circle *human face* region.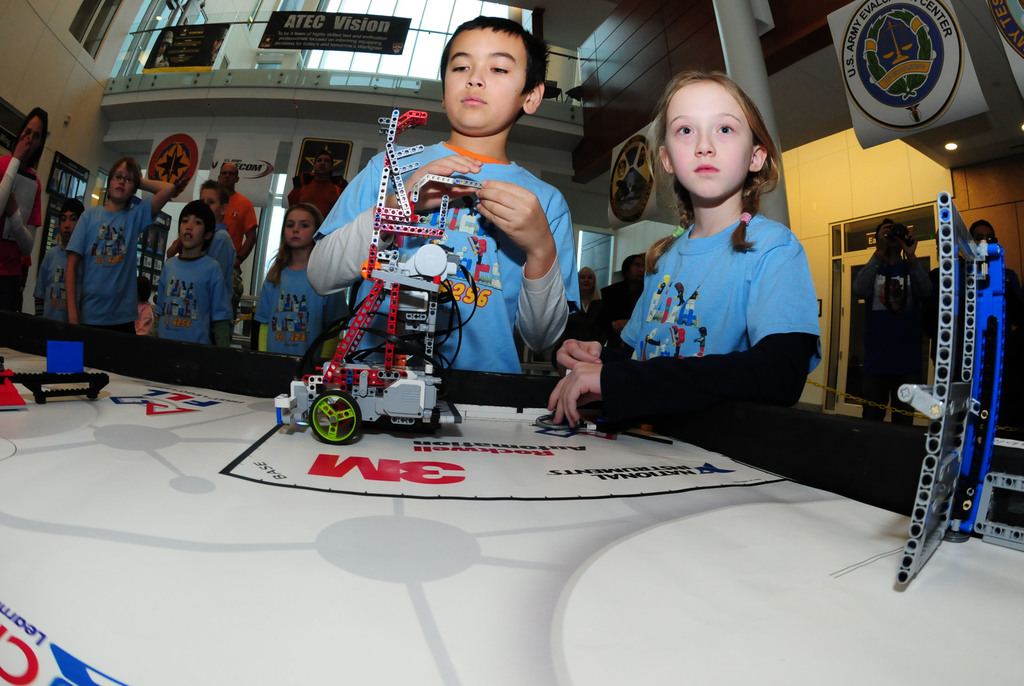
Region: crop(655, 81, 760, 203).
